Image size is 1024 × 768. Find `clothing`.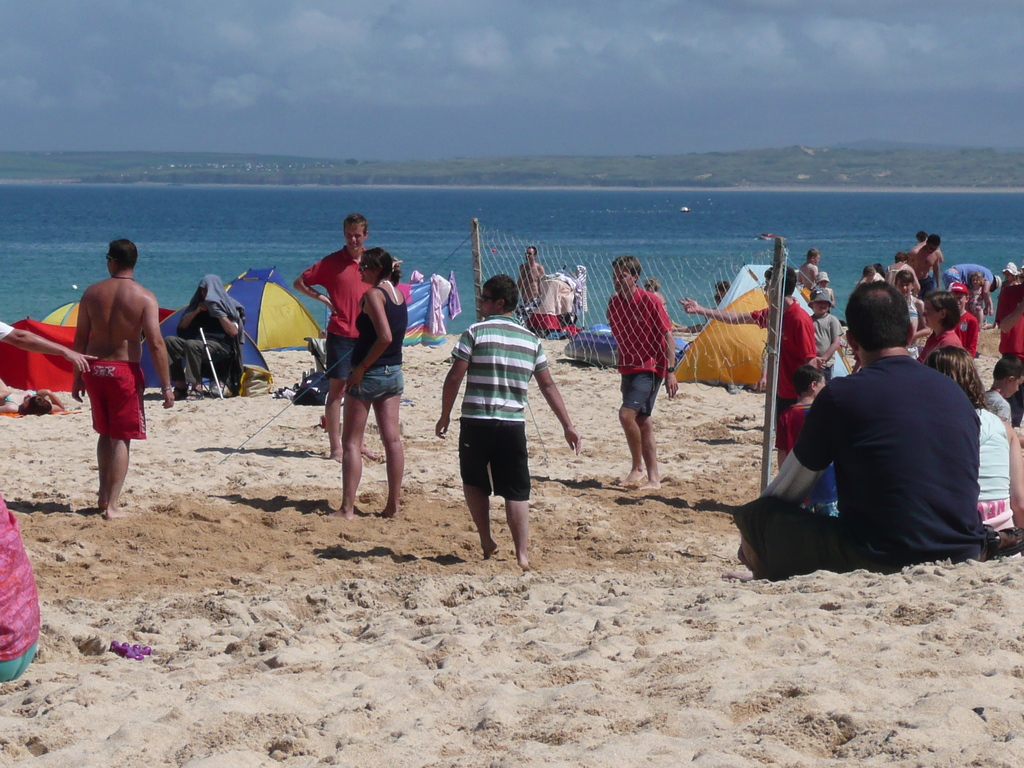
<bbox>450, 312, 552, 504</bbox>.
